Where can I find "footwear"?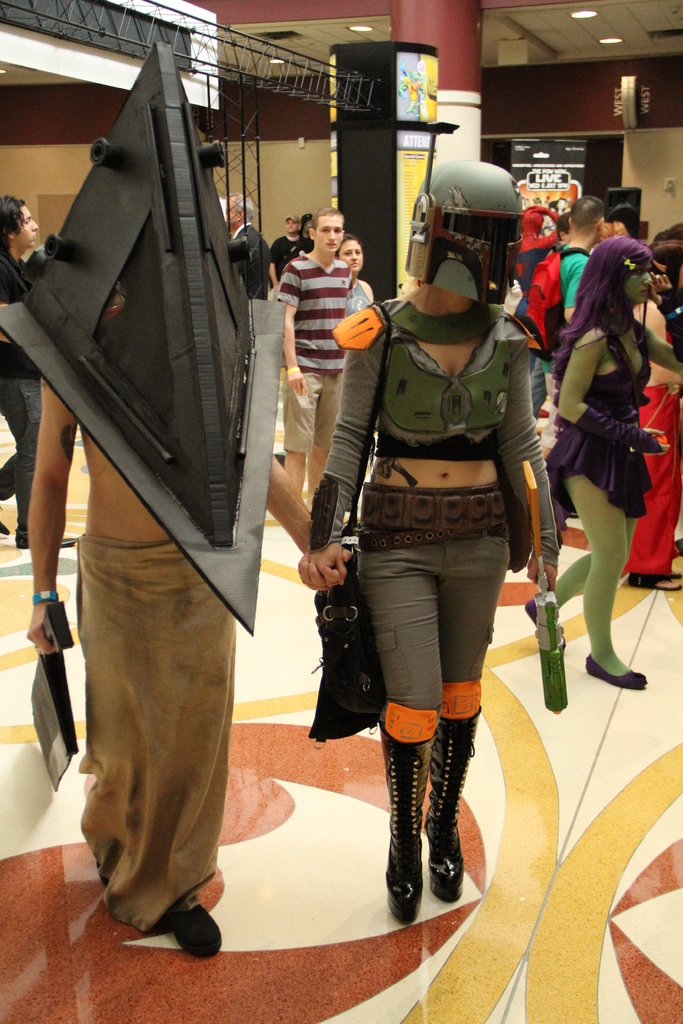
You can find it at {"left": 633, "top": 572, "right": 682, "bottom": 596}.
